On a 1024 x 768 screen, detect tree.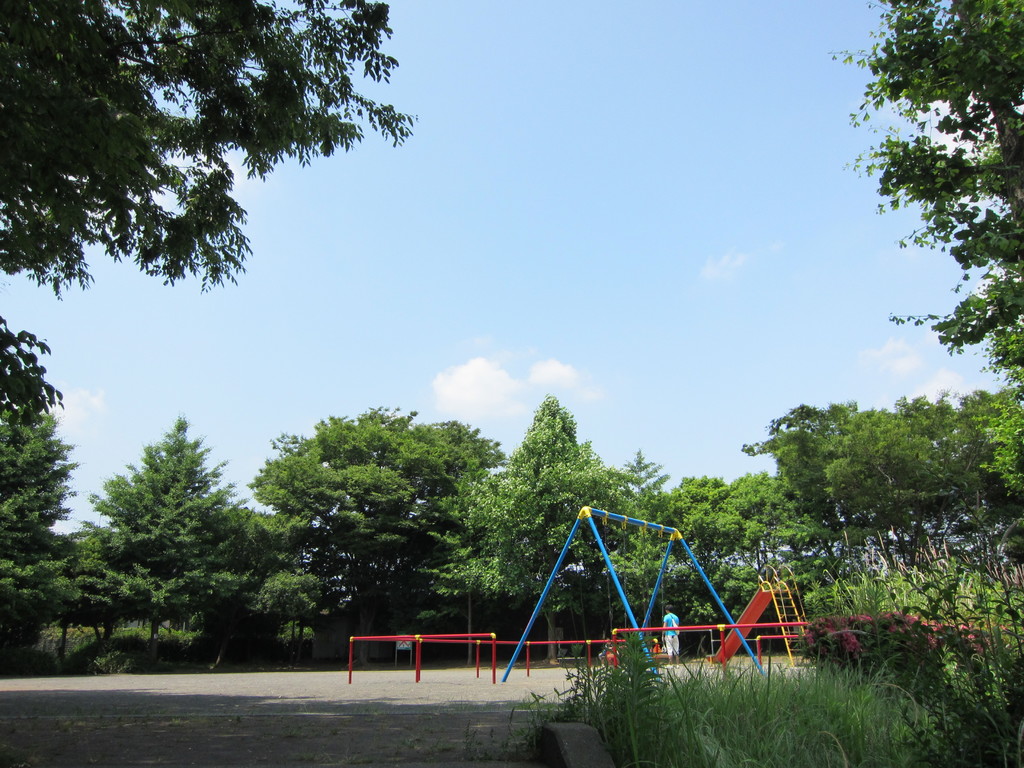
x1=0 y1=0 x2=453 y2=431.
